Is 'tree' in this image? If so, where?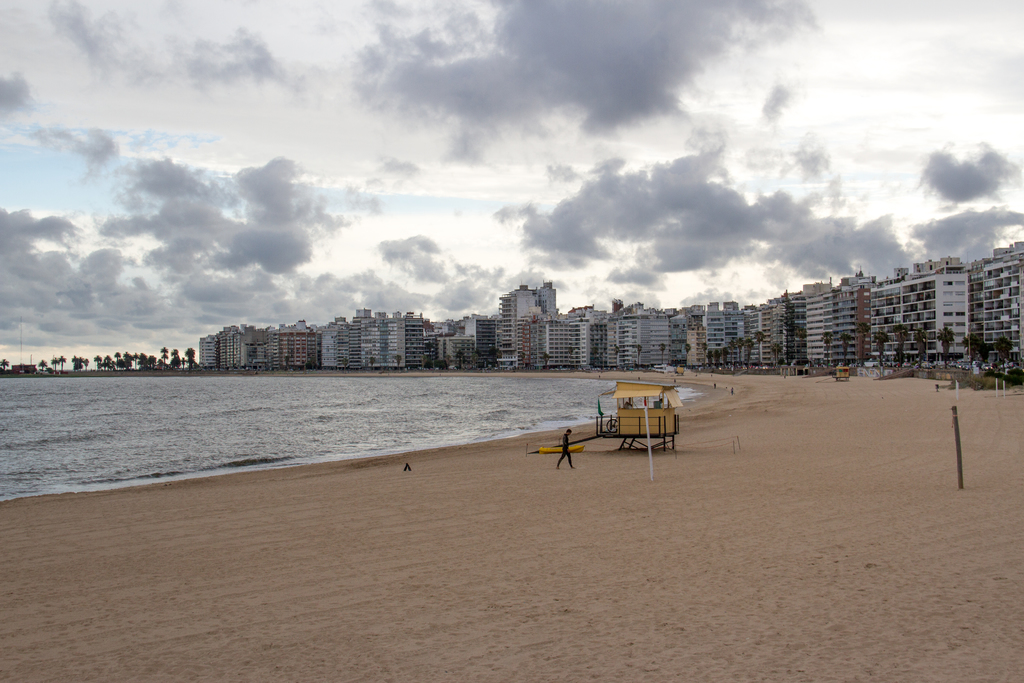
Yes, at left=745, top=336, right=755, bottom=374.
